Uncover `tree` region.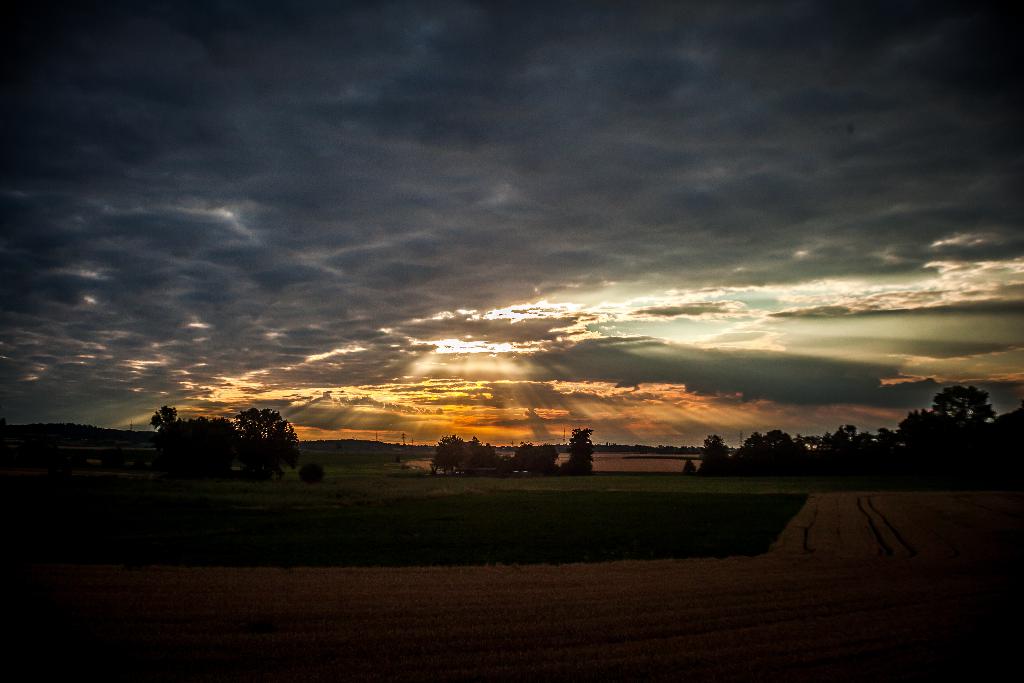
Uncovered: (640, 438, 691, 460).
